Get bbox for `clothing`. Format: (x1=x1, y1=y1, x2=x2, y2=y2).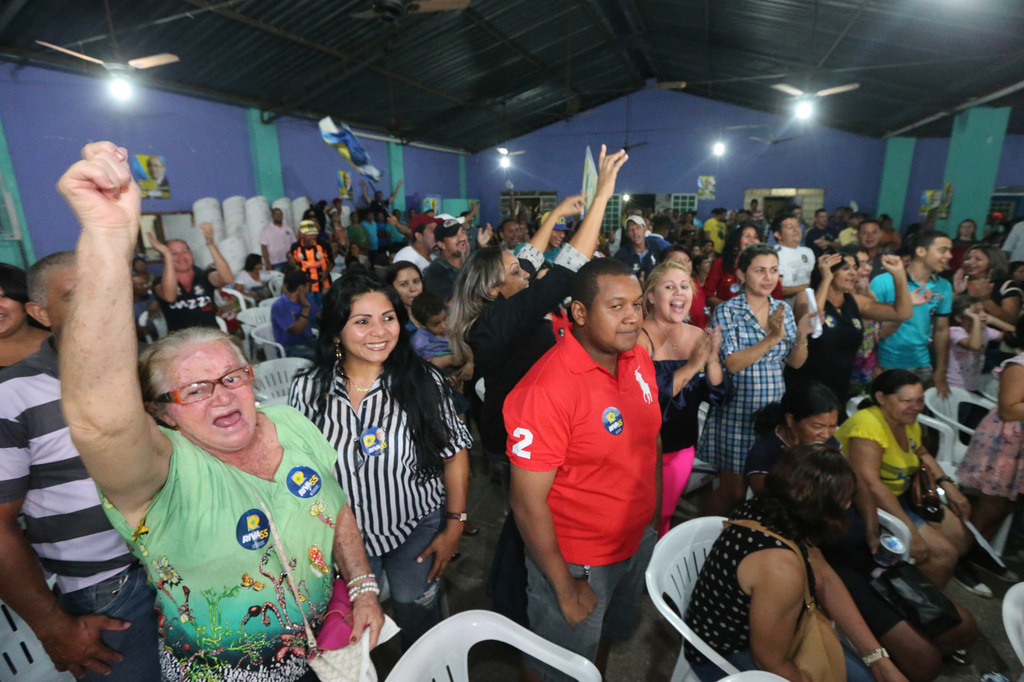
(x1=63, y1=564, x2=181, y2=681).
